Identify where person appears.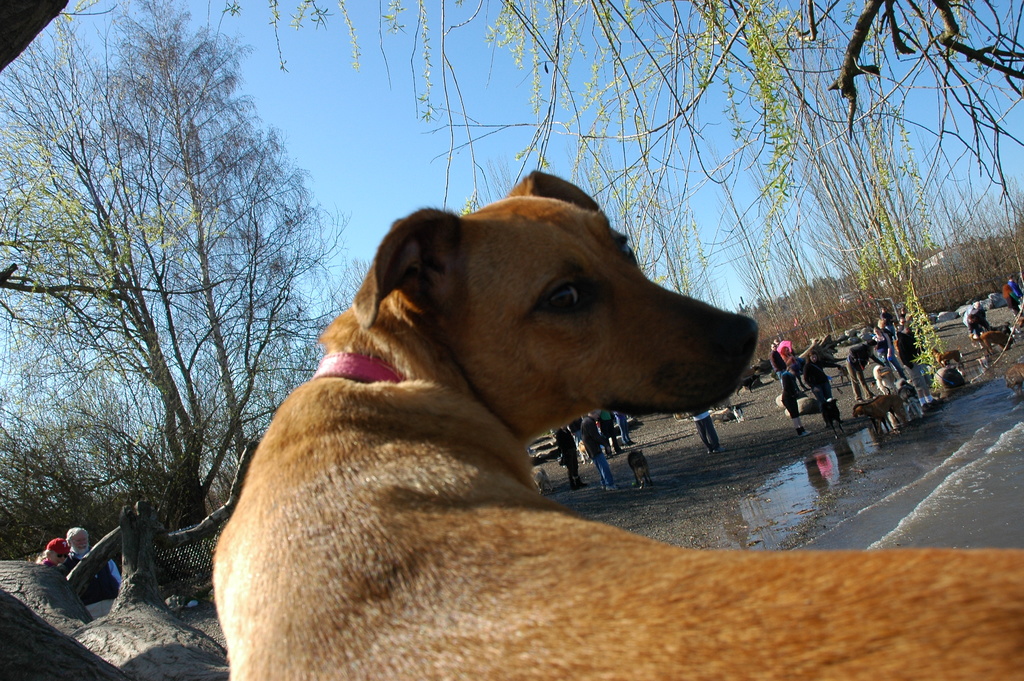
Appears at <region>35, 537, 67, 570</region>.
